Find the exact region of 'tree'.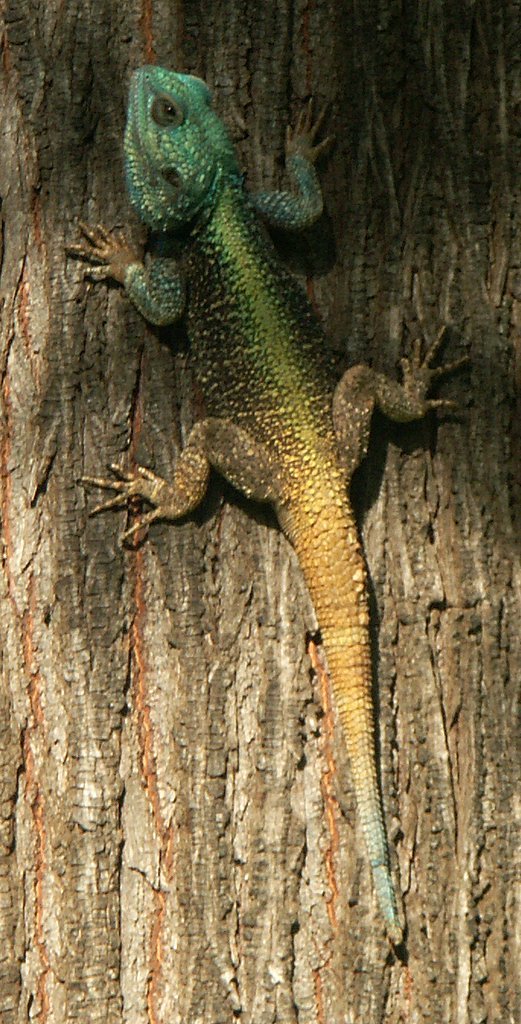
Exact region: crop(0, 0, 520, 1023).
